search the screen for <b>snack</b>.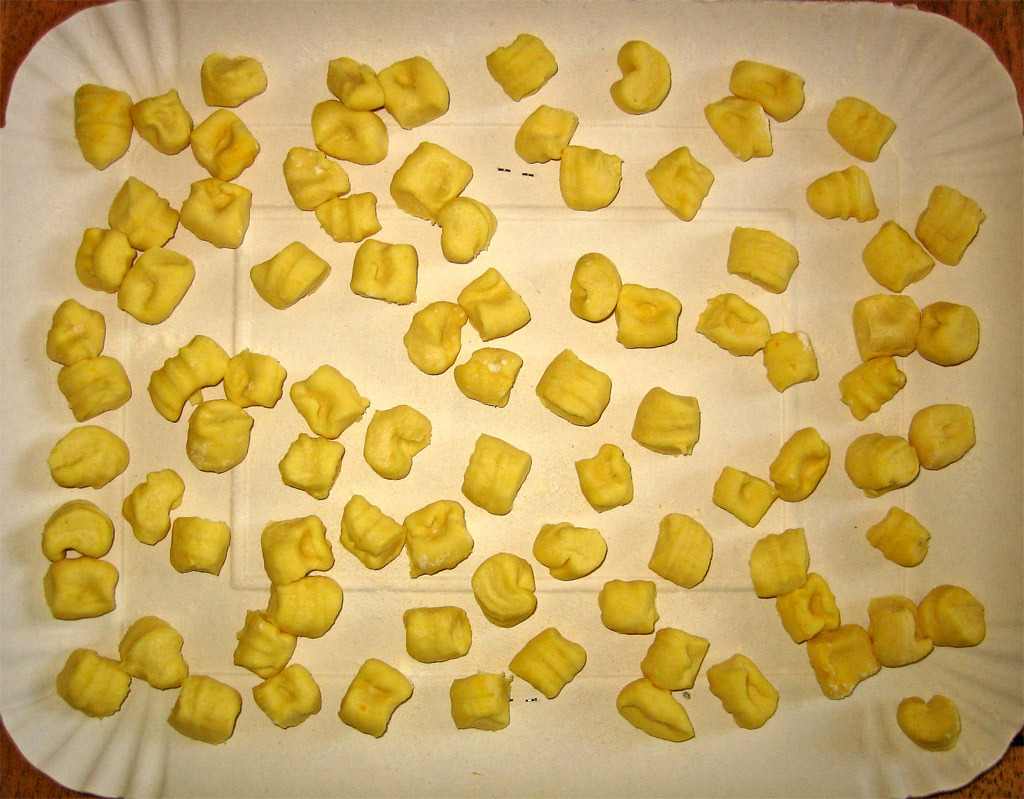
Found at [579, 442, 635, 513].
